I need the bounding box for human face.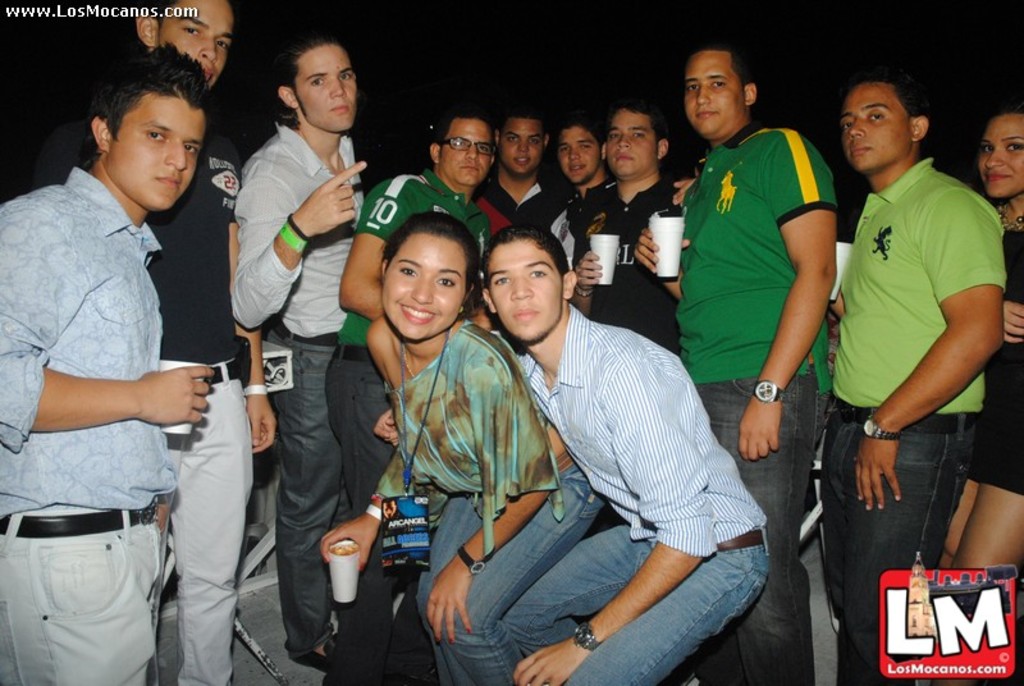
Here it is: box=[845, 84, 909, 170].
